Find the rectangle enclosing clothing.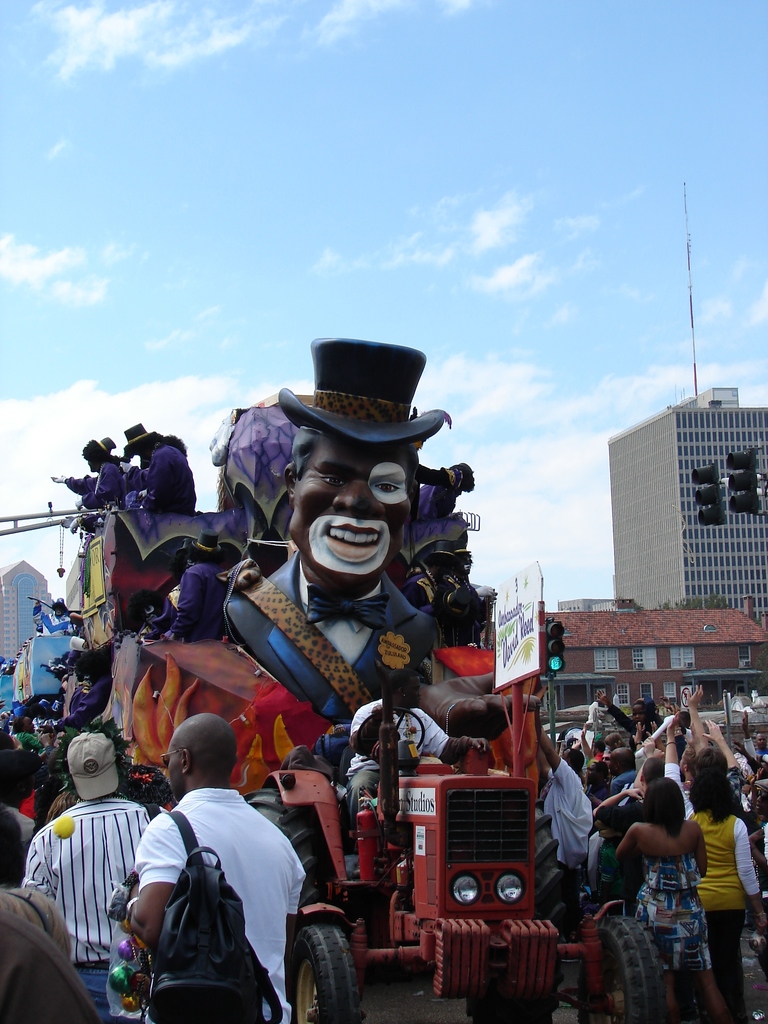
bbox=(588, 786, 605, 800).
